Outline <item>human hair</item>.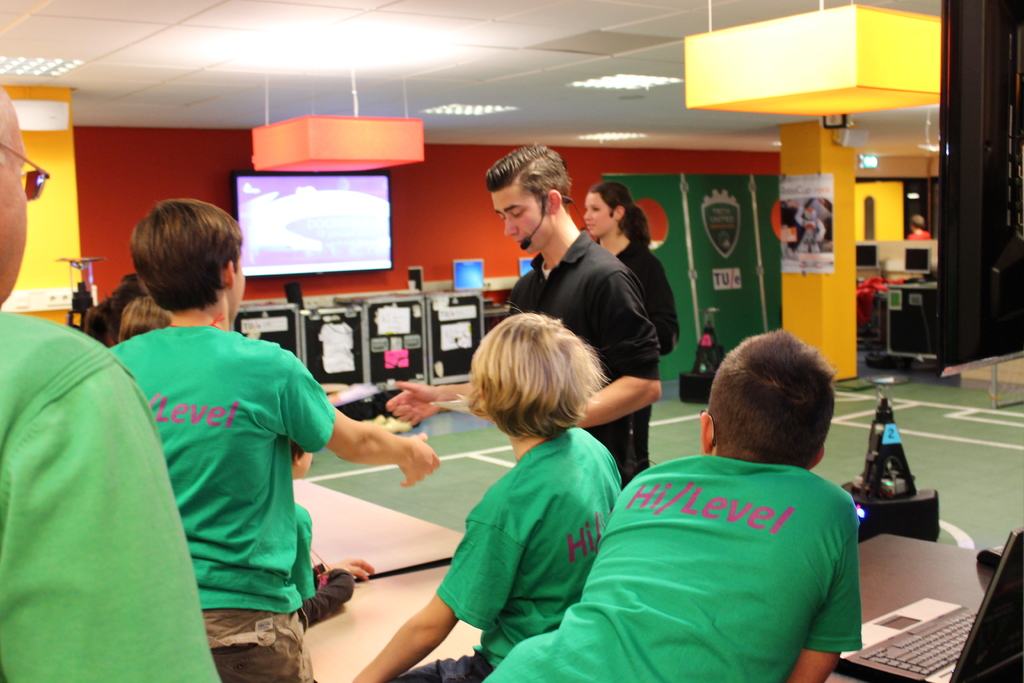
Outline: 462,304,614,441.
